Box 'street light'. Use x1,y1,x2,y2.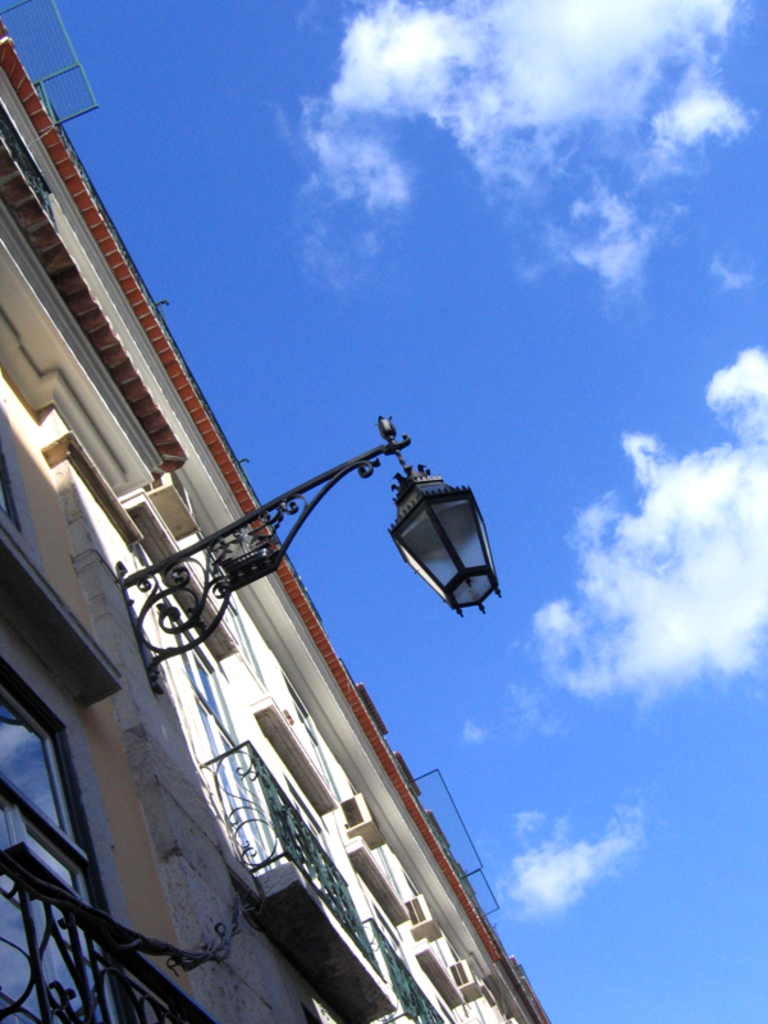
19,64,544,1011.
